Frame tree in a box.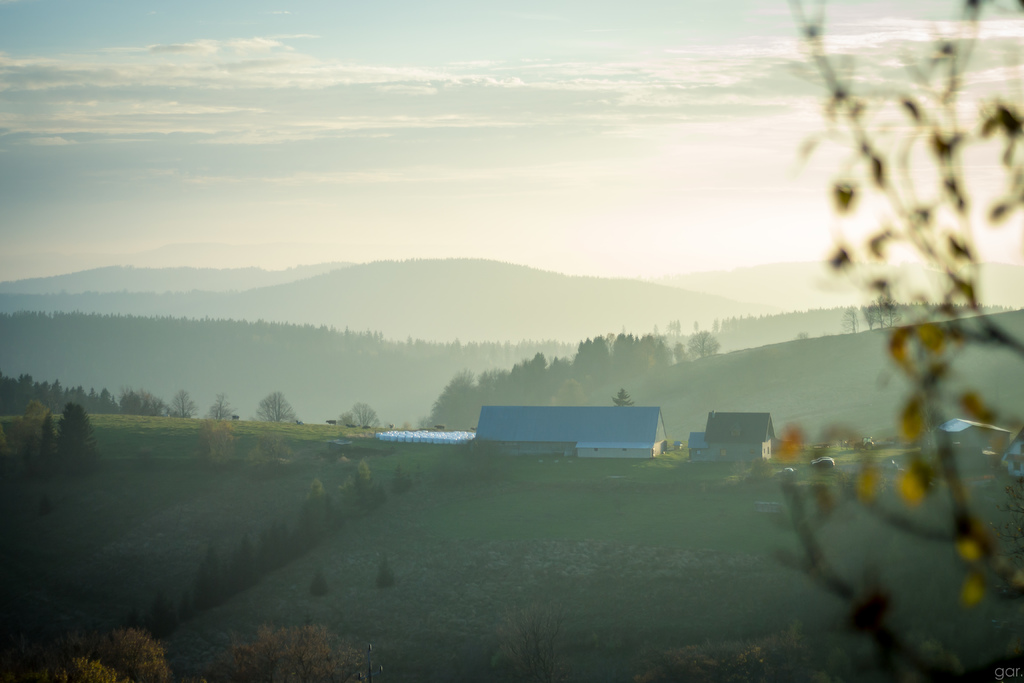
[168,384,190,420].
